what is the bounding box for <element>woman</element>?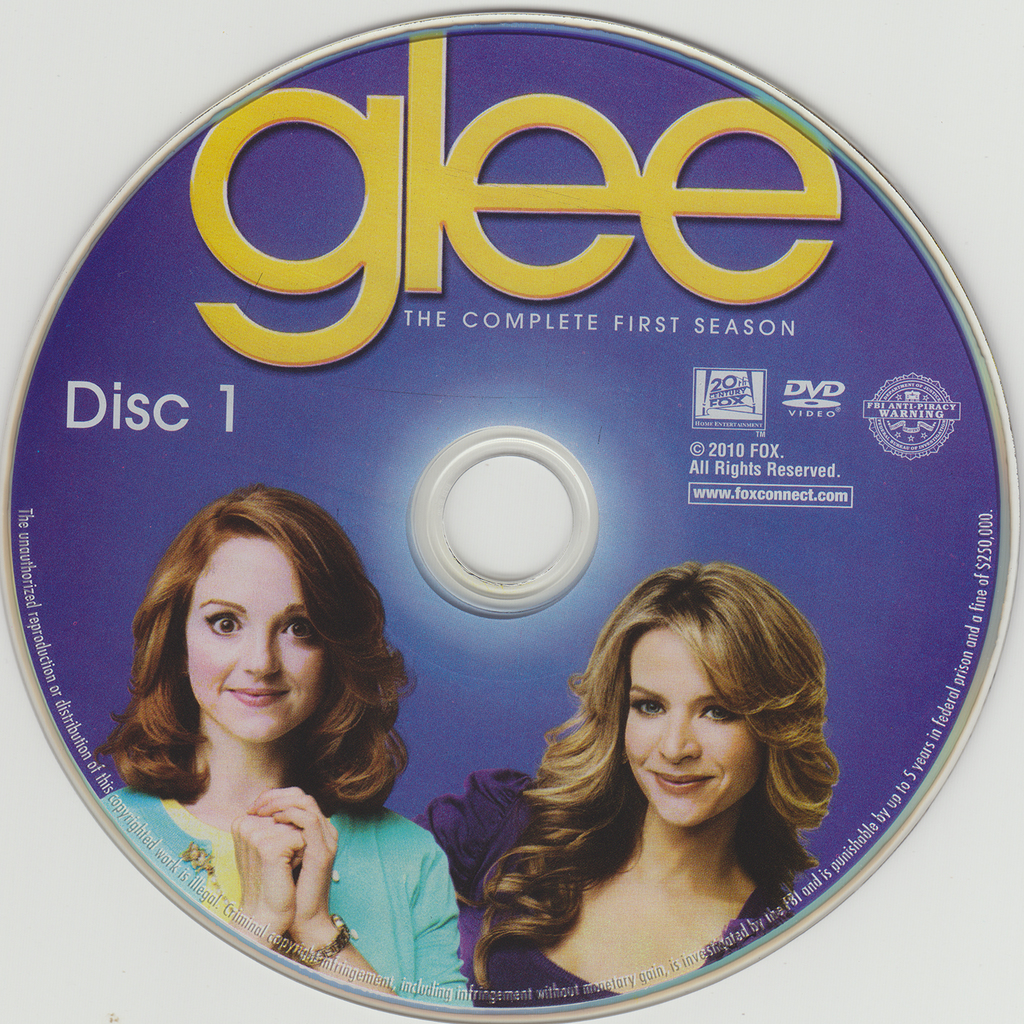
x1=432 y1=533 x2=890 y2=995.
